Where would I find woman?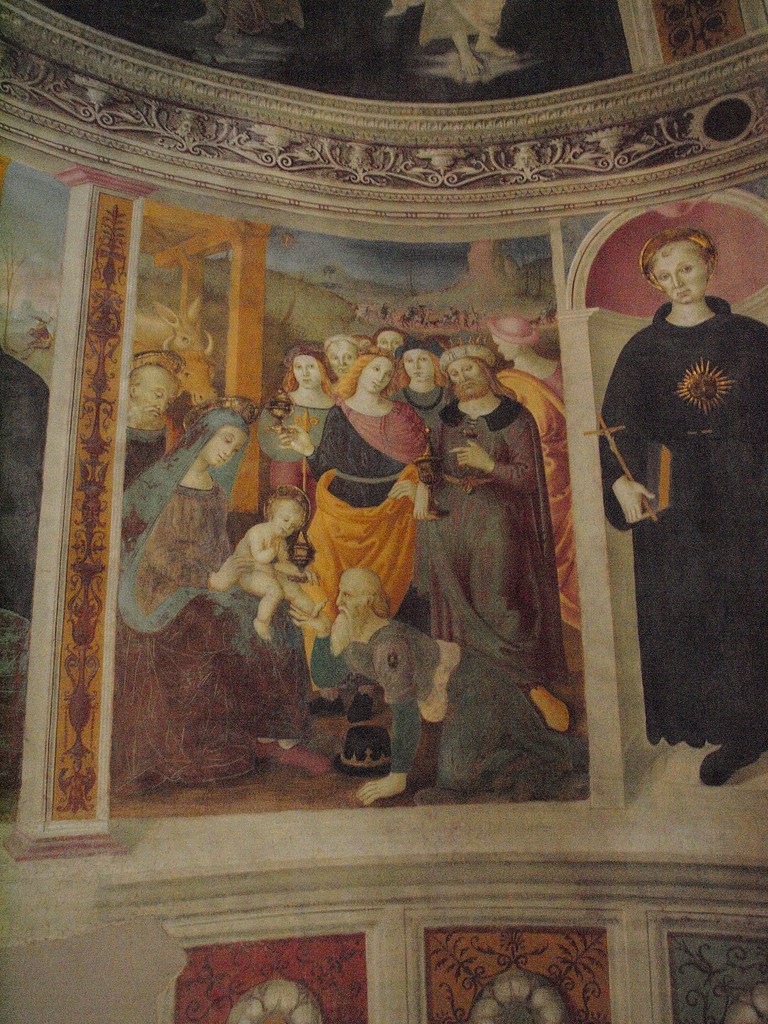
At <box>490,314,583,632</box>.
